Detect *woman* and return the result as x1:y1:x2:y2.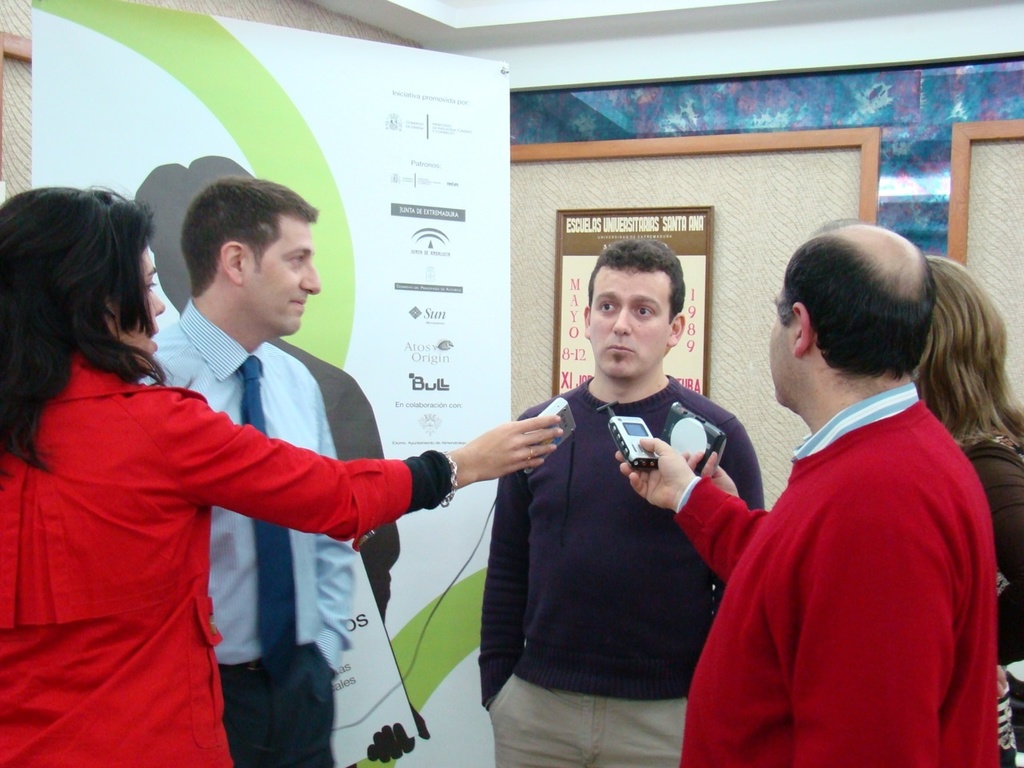
911:256:1023:767.
